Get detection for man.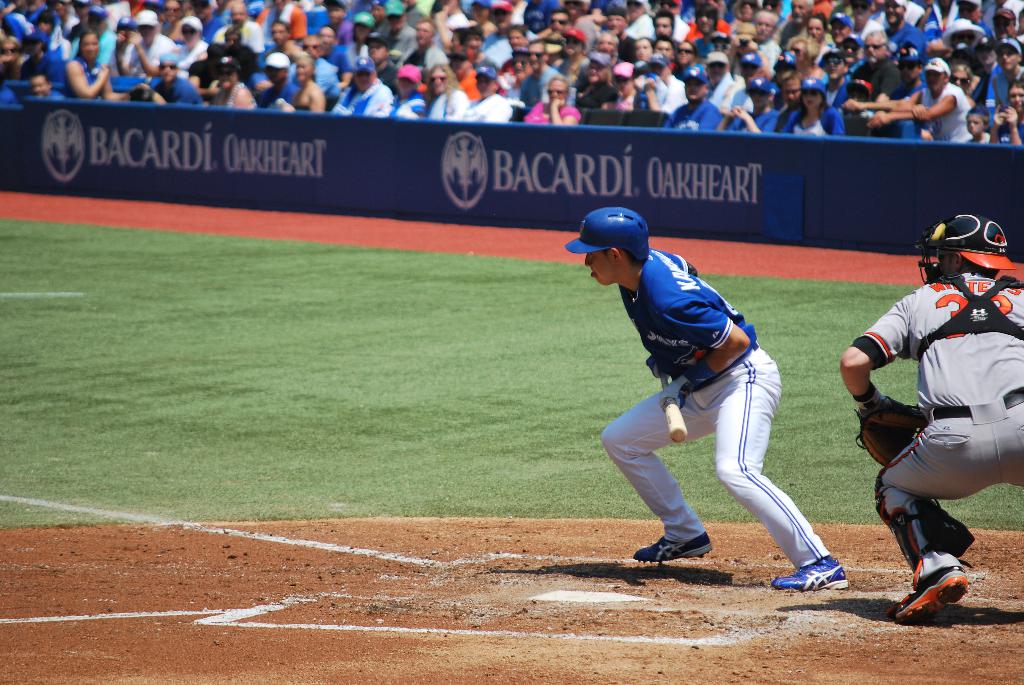
Detection: [842,206,1023,627].
